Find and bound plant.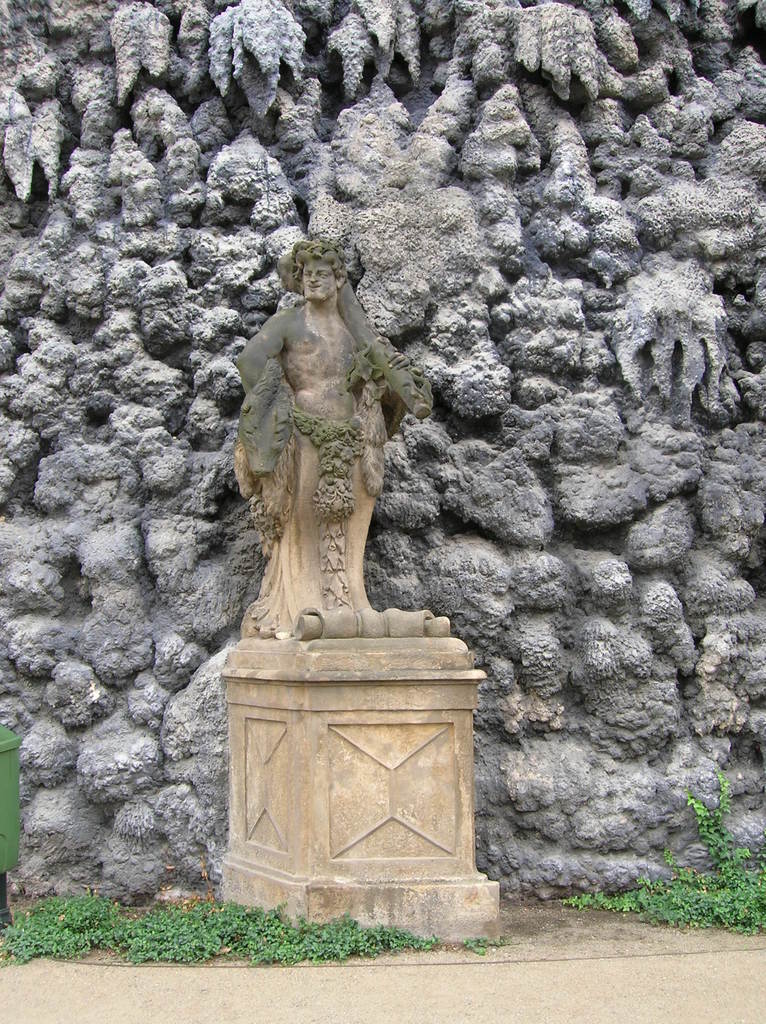
Bound: bbox=[463, 926, 498, 956].
